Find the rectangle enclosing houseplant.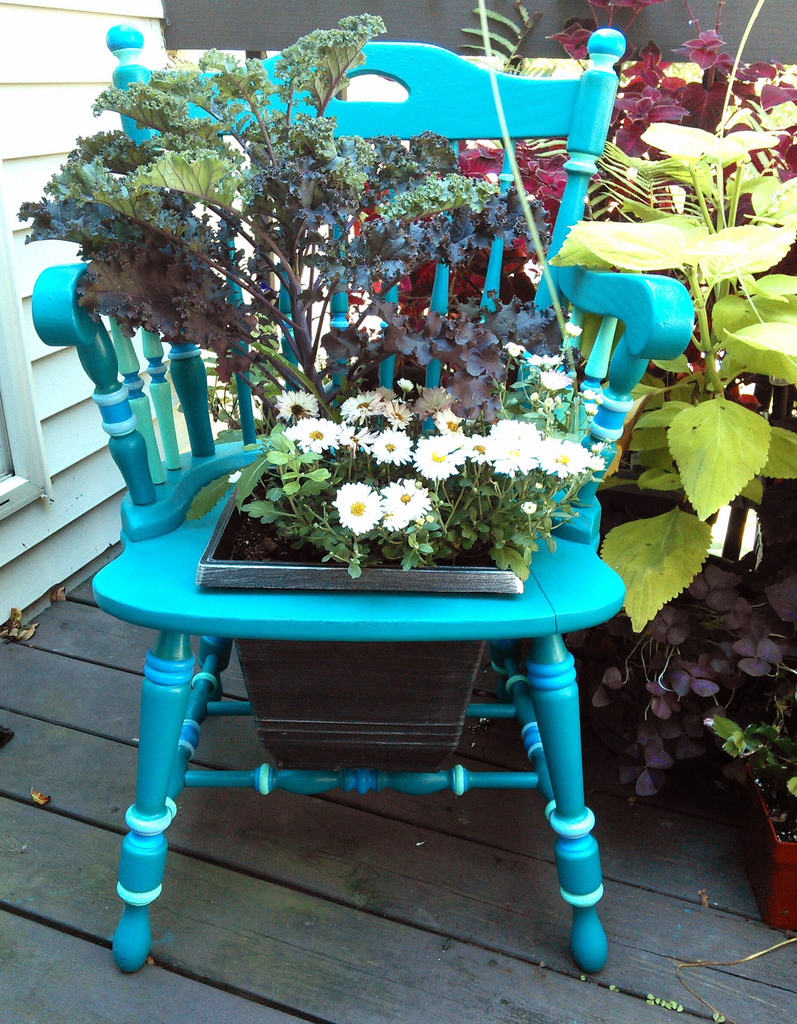
pyautogui.locateOnScreen(445, 0, 796, 626).
